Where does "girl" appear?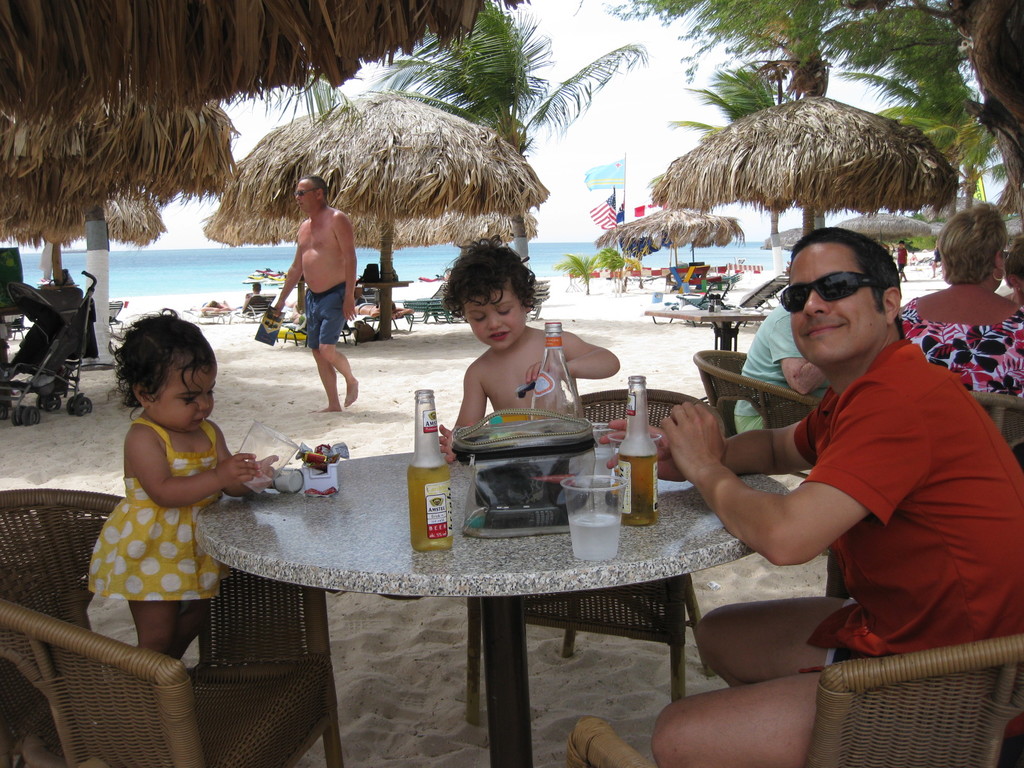
Appears at [92,312,276,658].
